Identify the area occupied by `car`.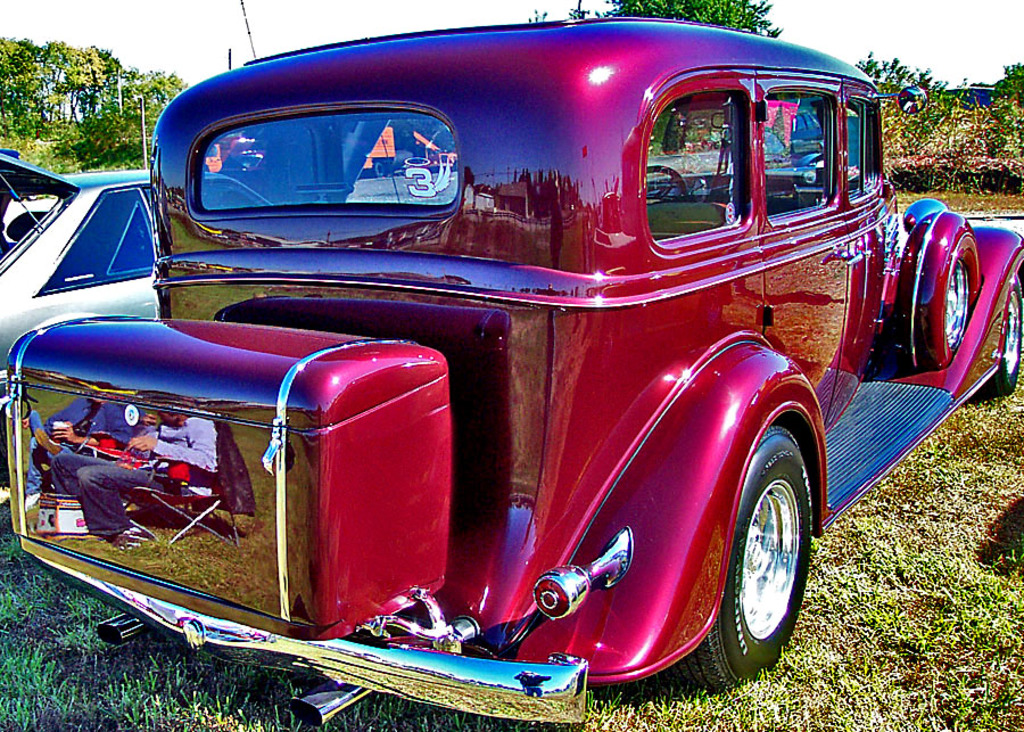
Area: crop(0, 148, 267, 370).
